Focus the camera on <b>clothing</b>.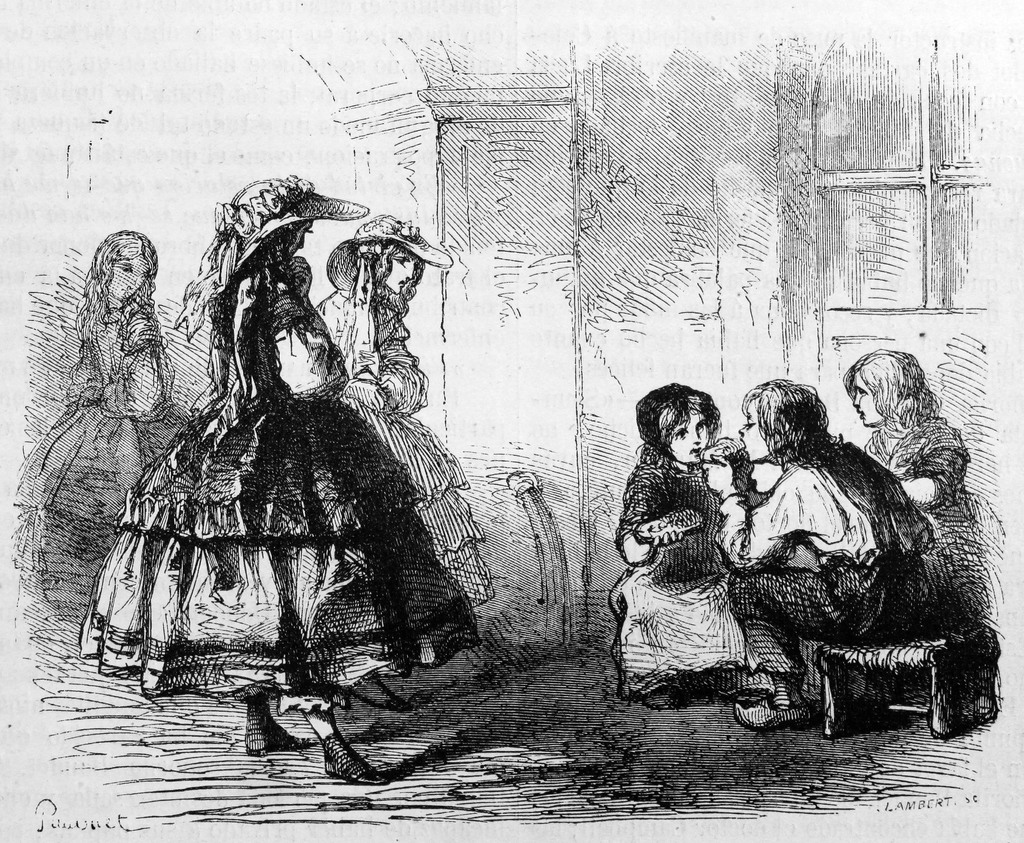
Focus region: l=720, t=432, r=931, b=677.
